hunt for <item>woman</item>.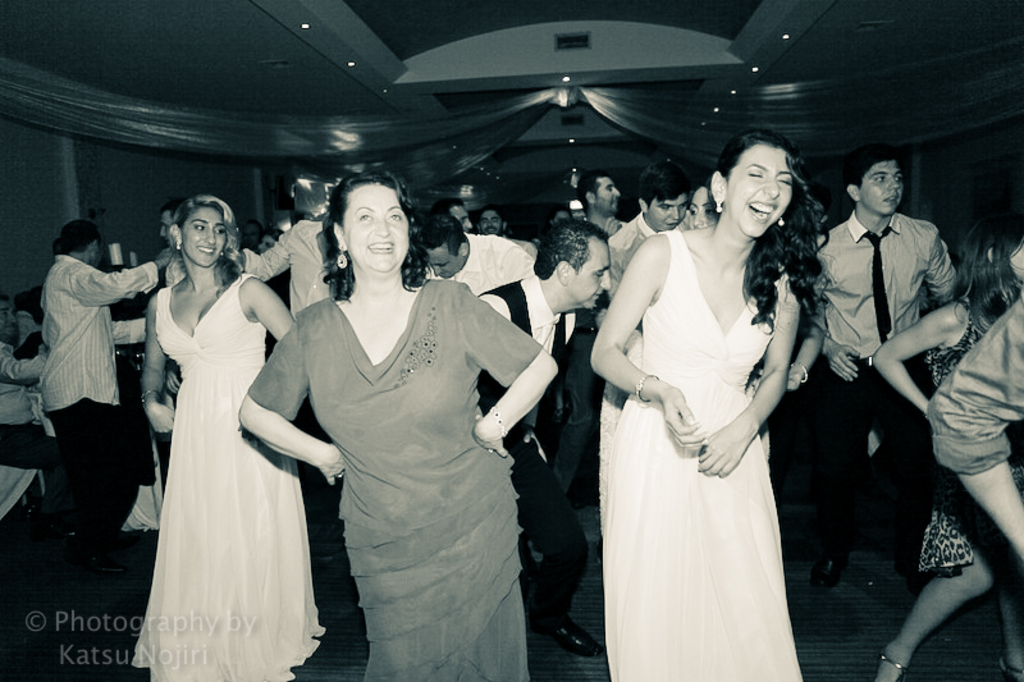
Hunted down at rect(237, 173, 566, 681).
